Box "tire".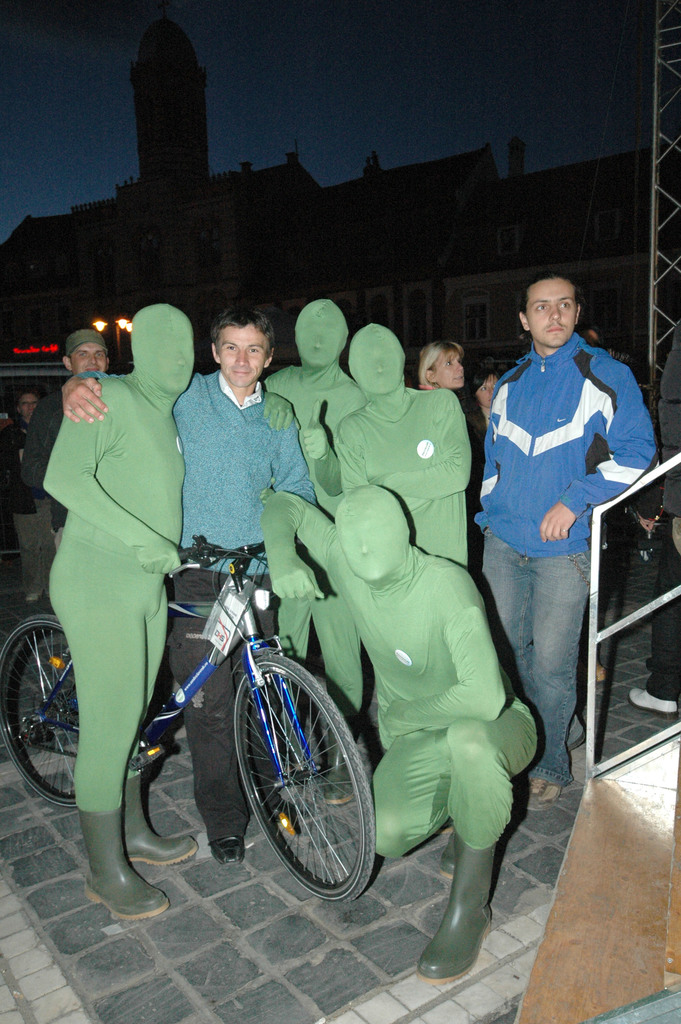
l=0, t=612, r=137, b=811.
